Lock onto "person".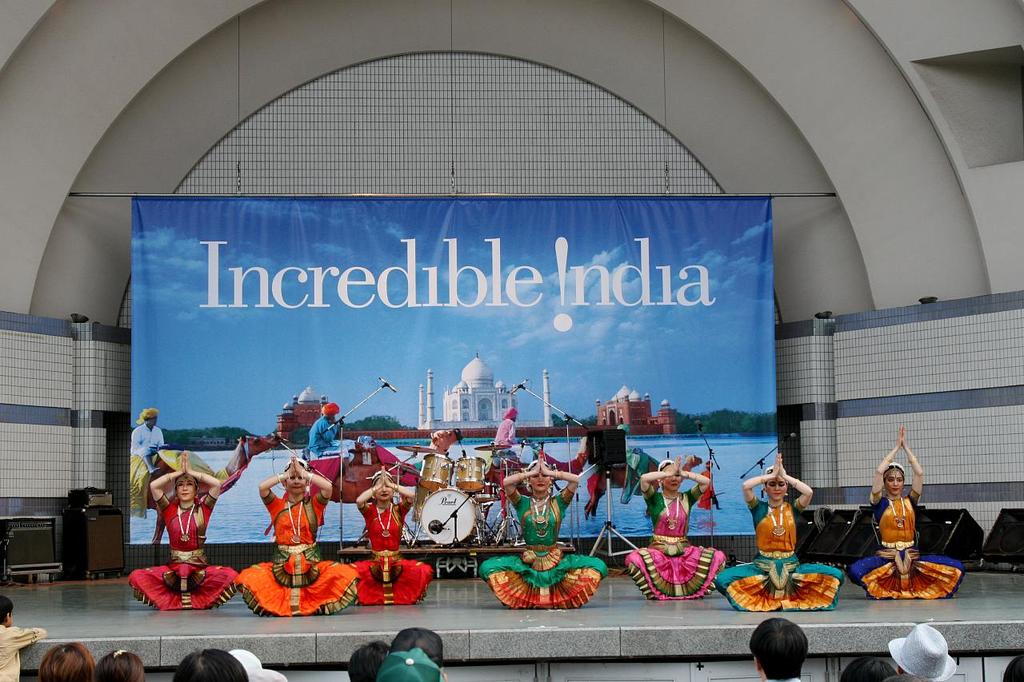
Locked: 0, 592, 46, 681.
